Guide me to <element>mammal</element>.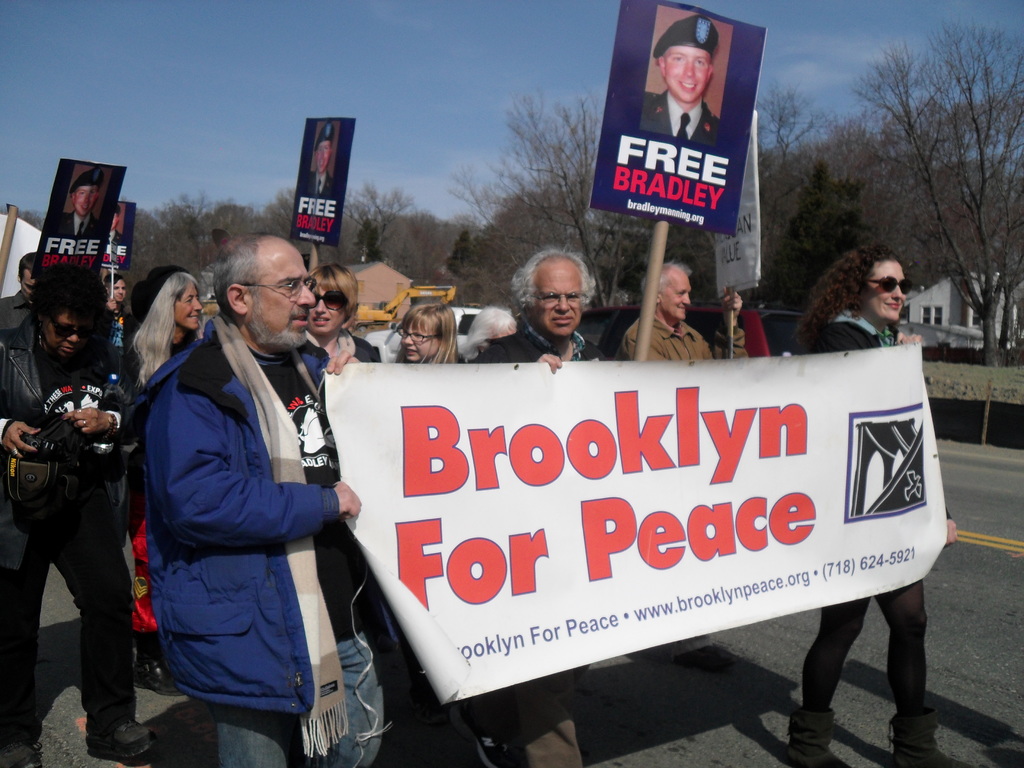
Guidance: [463, 244, 622, 767].
